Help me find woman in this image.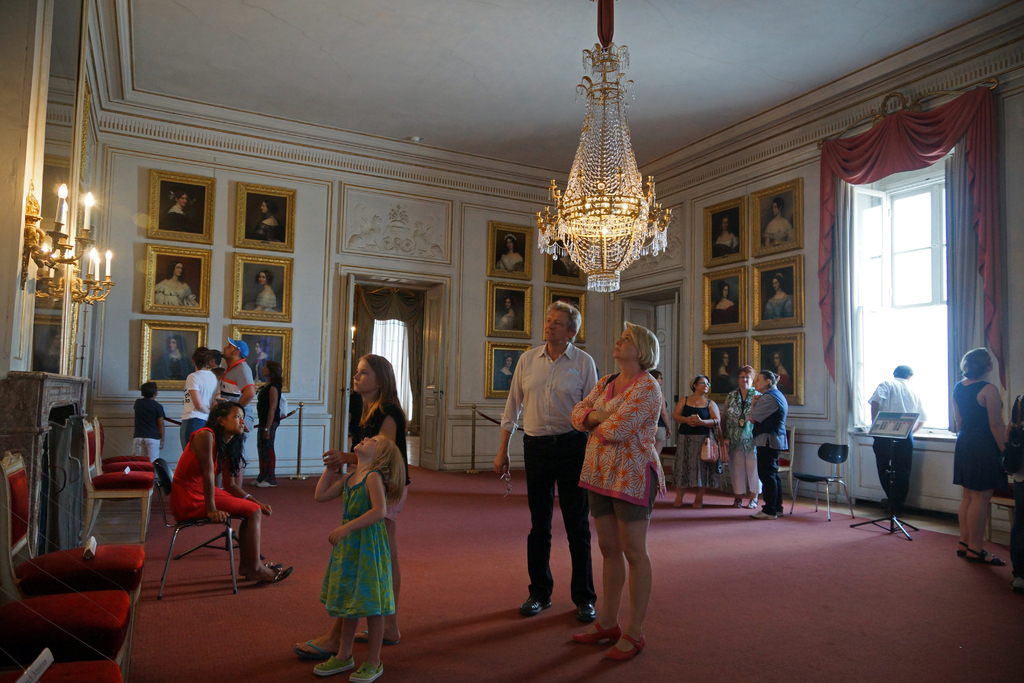
Found it: x1=254, y1=200, x2=282, y2=242.
